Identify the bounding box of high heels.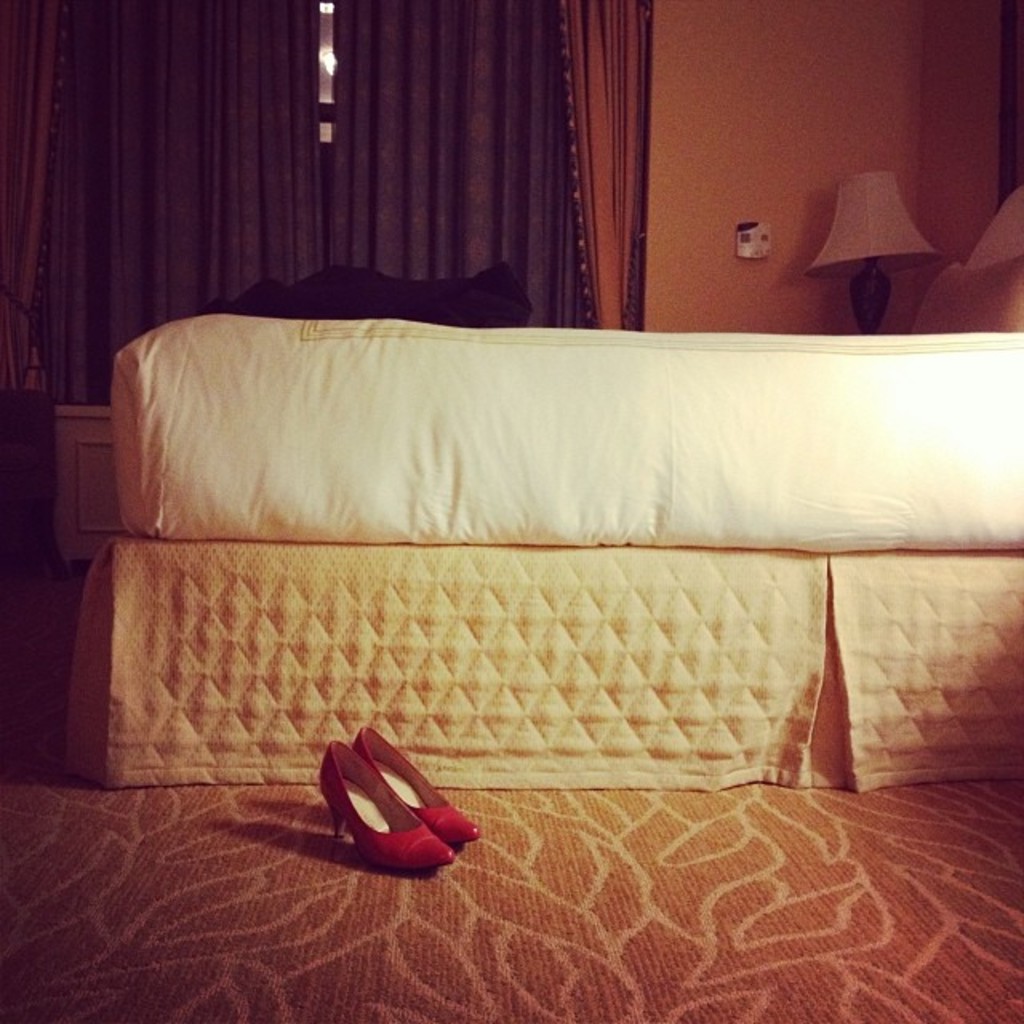
Rect(317, 730, 491, 885).
